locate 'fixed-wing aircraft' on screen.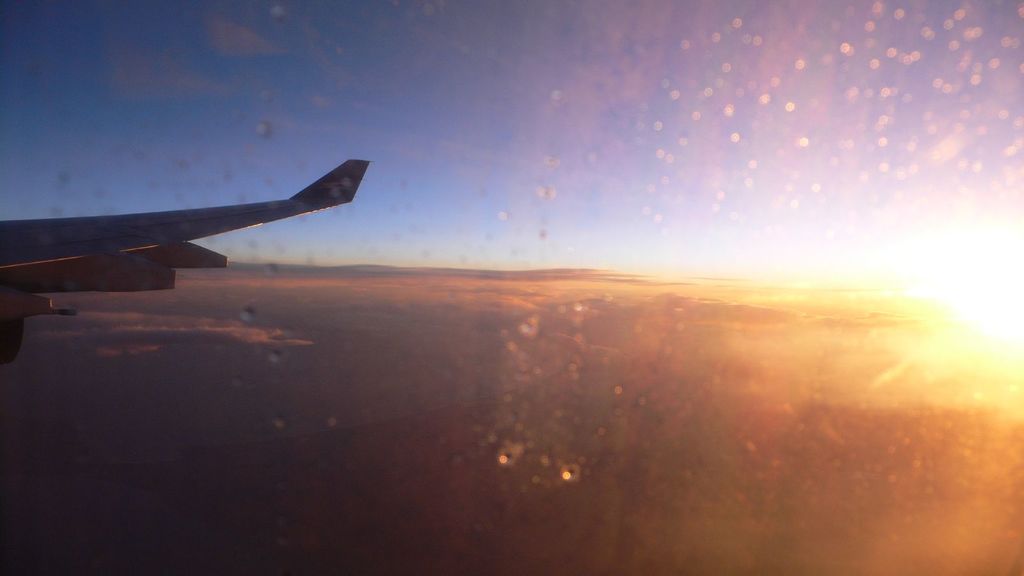
On screen at locate(0, 159, 373, 362).
